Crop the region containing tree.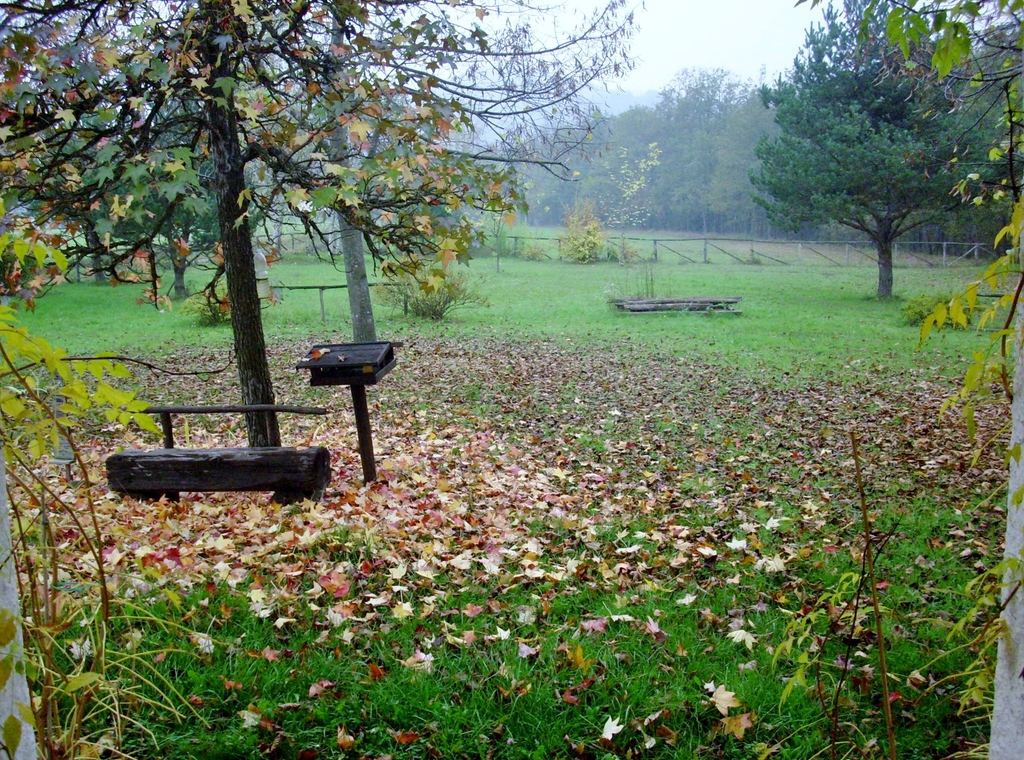
Crop region: x1=756, y1=24, x2=991, y2=327.
